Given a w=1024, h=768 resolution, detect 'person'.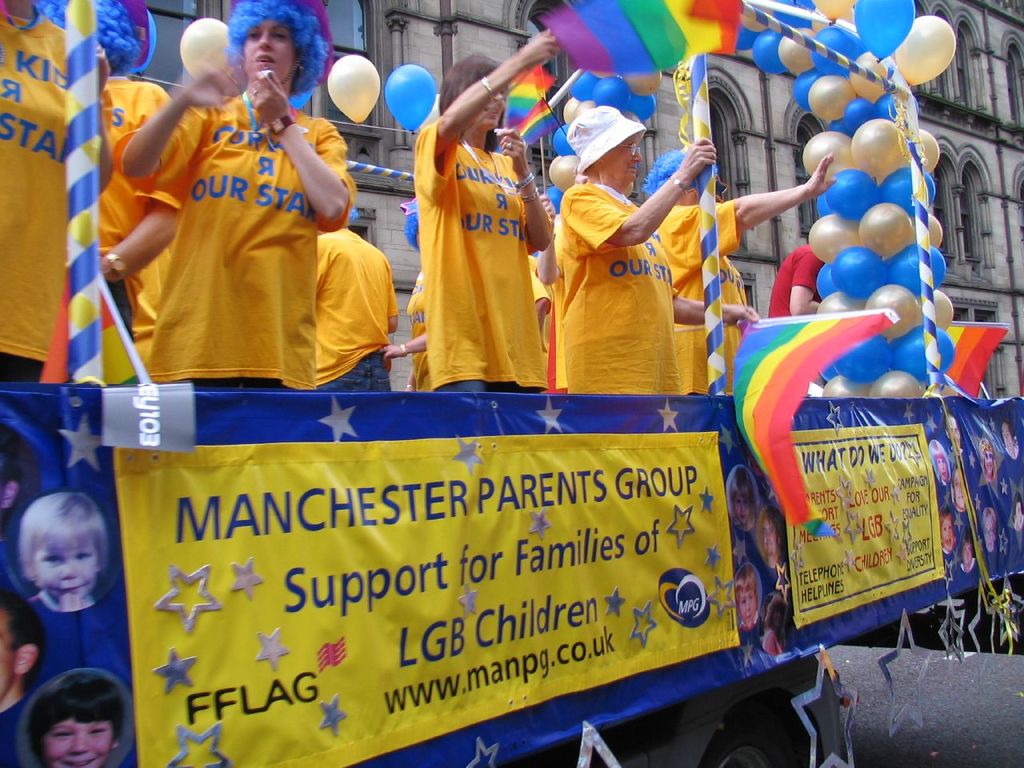
<box>939,522,951,550</box>.
